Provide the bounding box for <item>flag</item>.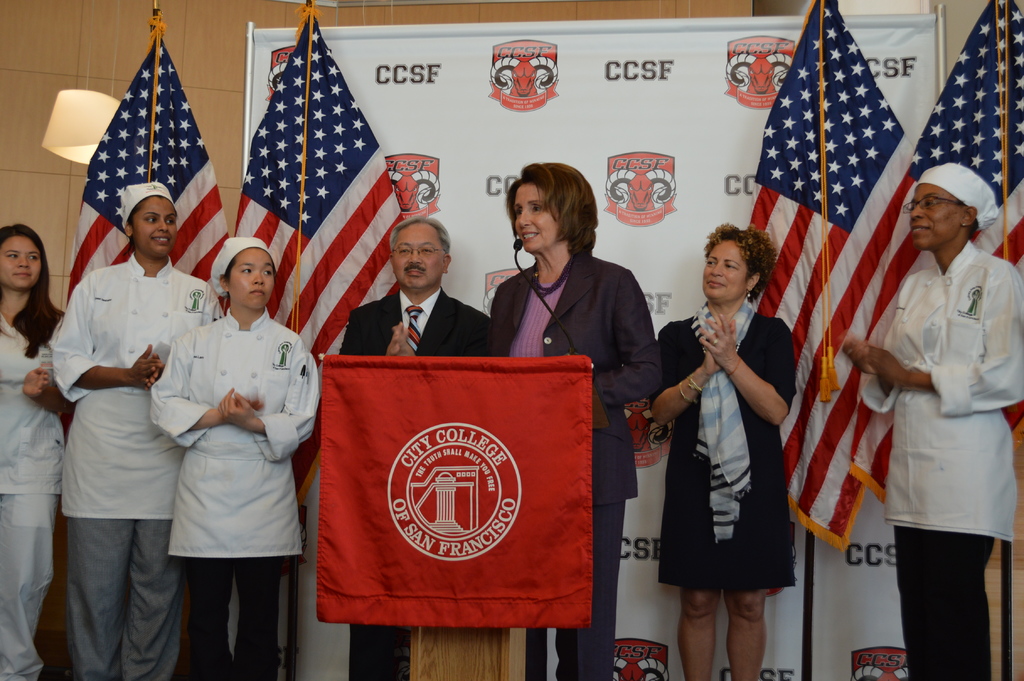
(61,33,233,315).
